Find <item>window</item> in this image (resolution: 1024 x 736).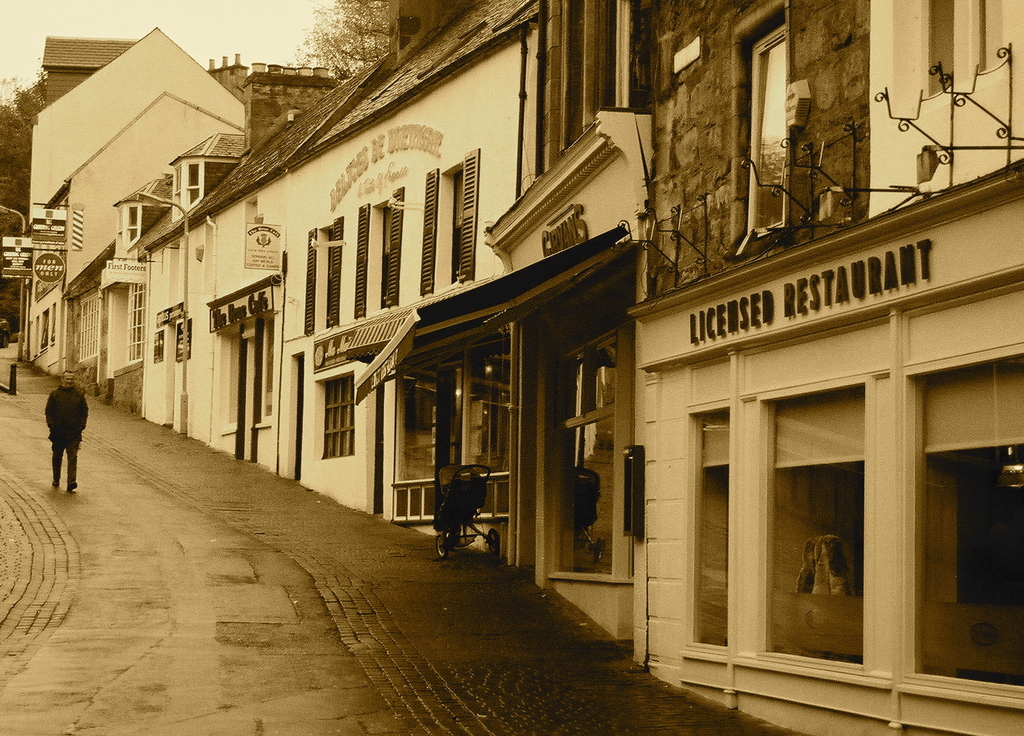
x1=727, y1=3, x2=788, y2=246.
